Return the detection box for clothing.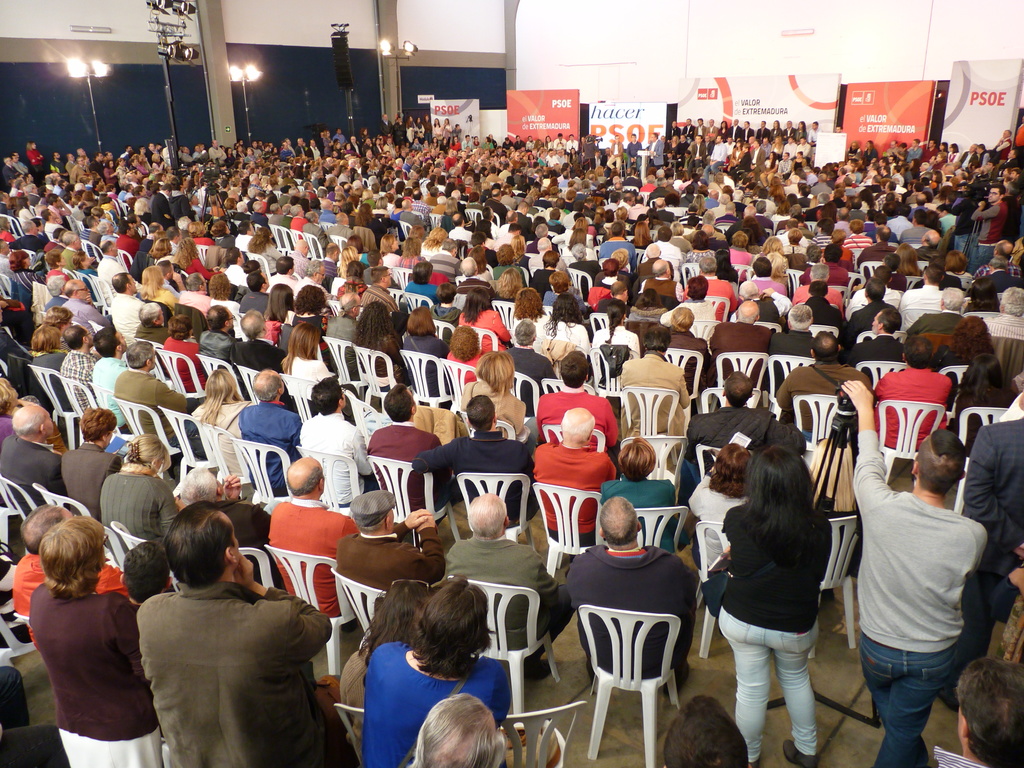
x1=358, y1=282, x2=395, y2=314.
